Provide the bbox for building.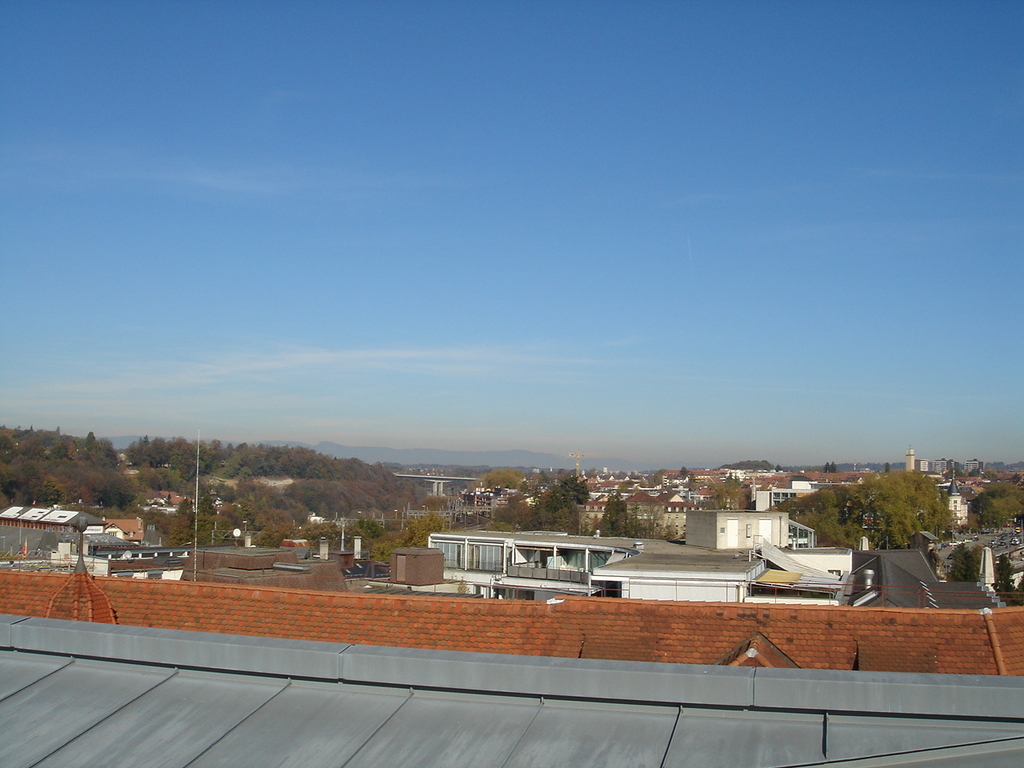
detection(902, 442, 914, 466).
